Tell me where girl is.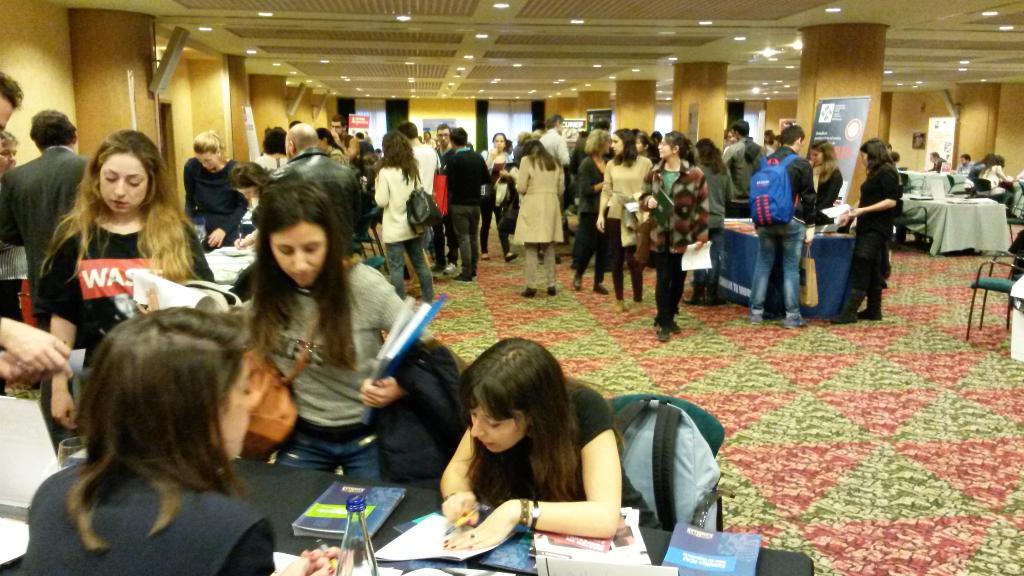
girl is at {"x1": 593, "y1": 126, "x2": 655, "y2": 314}.
